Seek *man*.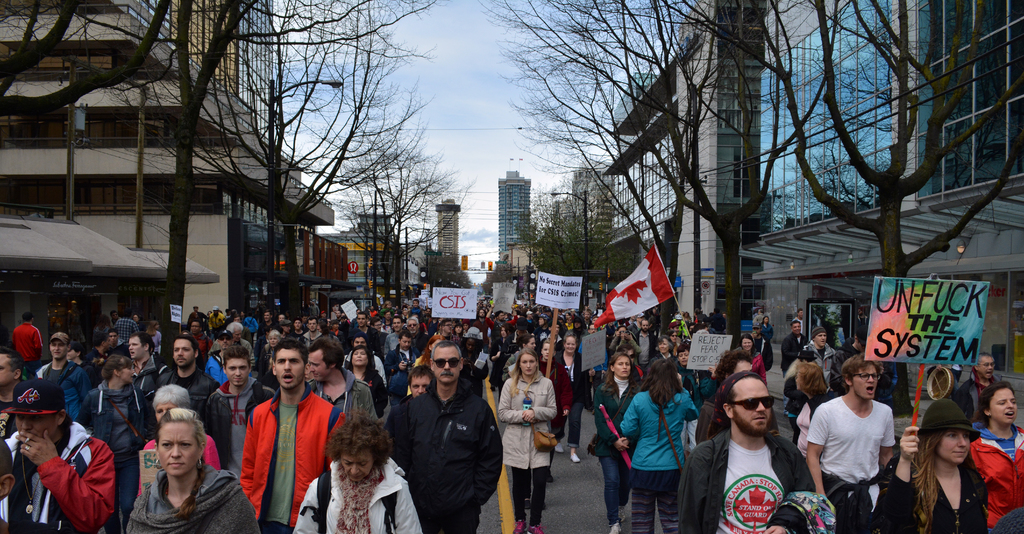
374:336:504:533.
